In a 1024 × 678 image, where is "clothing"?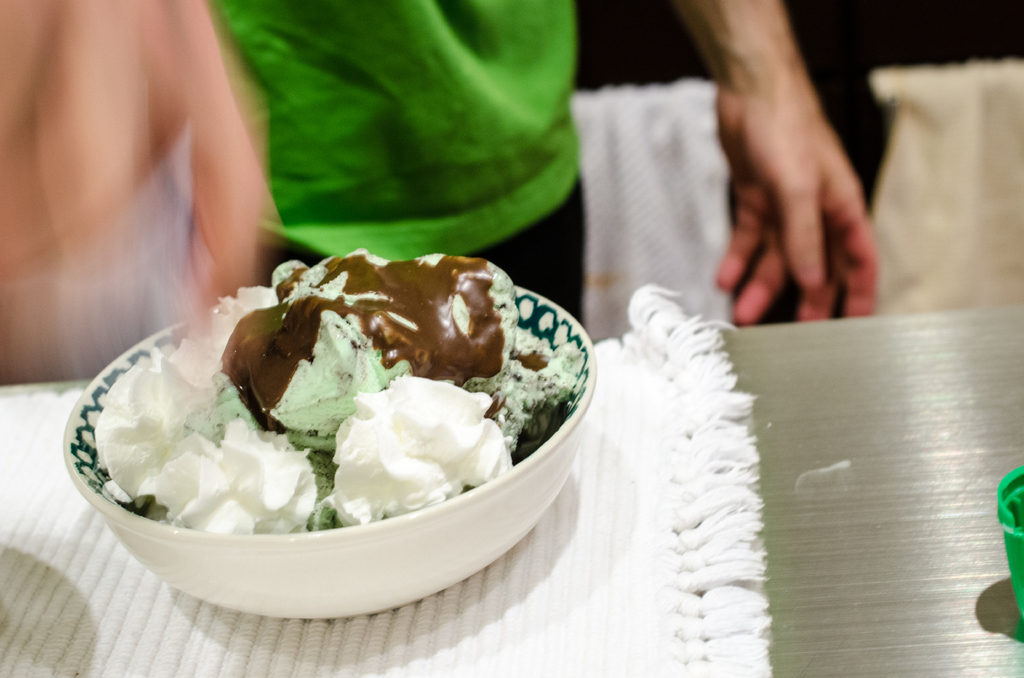
bbox=(207, 0, 580, 324).
